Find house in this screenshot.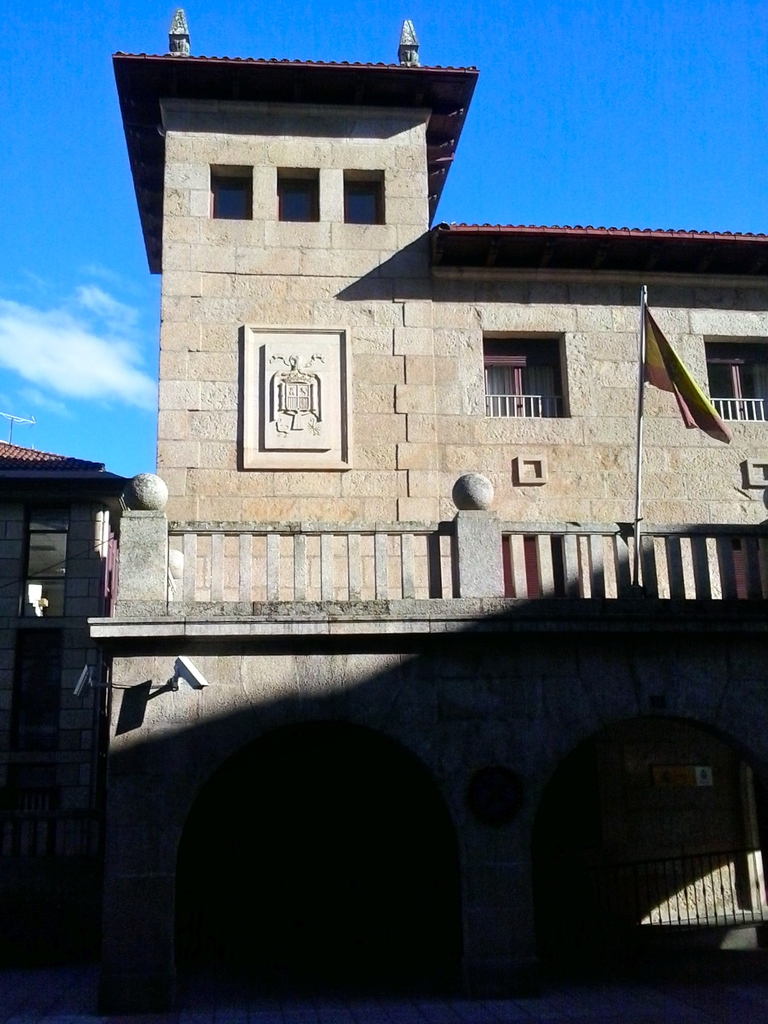
The bounding box for house is x1=76 y1=11 x2=767 y2=1023.
